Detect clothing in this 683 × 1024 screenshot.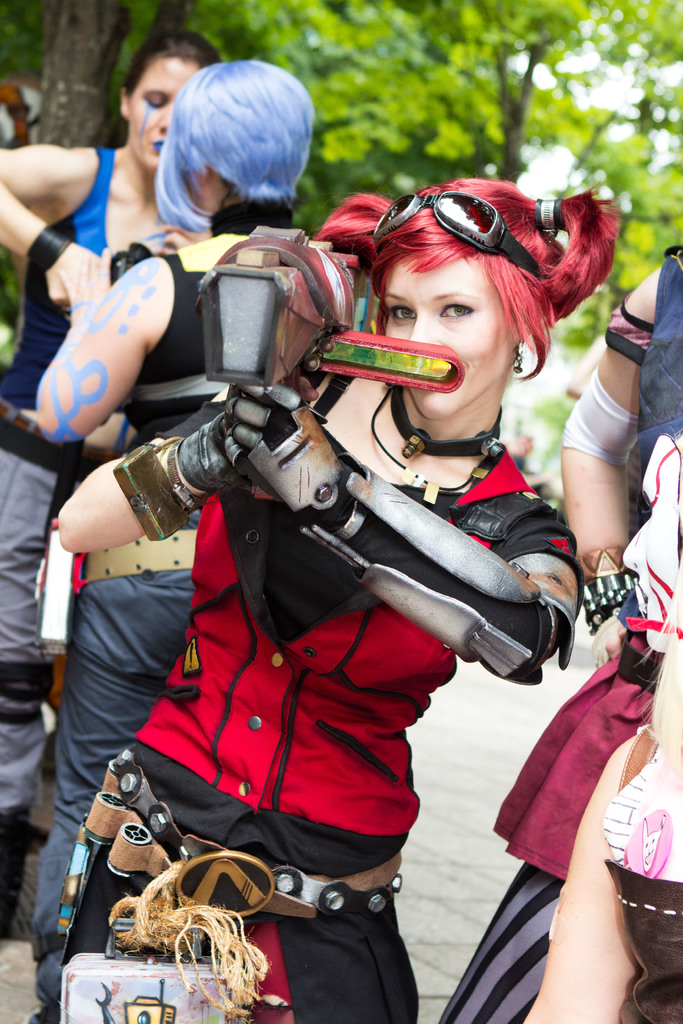
Detection: left=28, top=175, right=370, bottom=961.
